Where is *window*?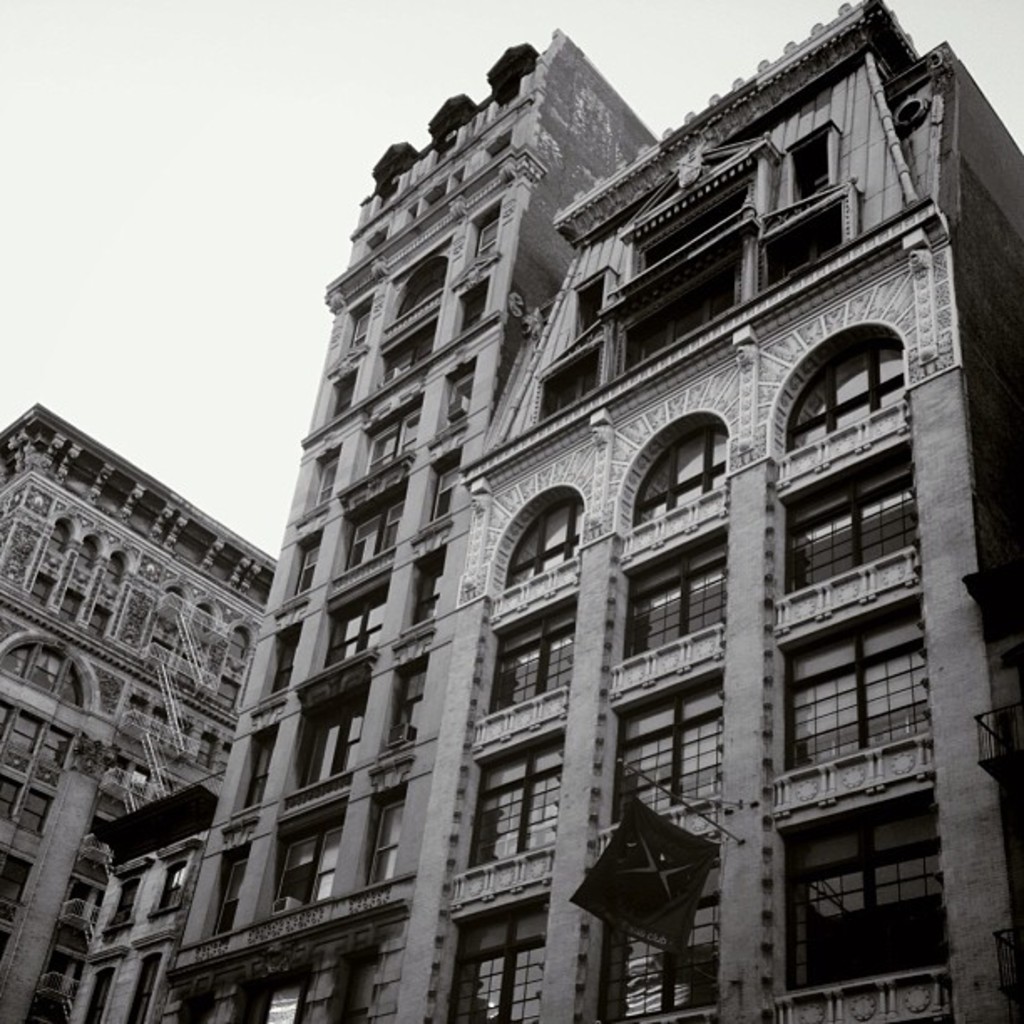
616:256:736:370.
